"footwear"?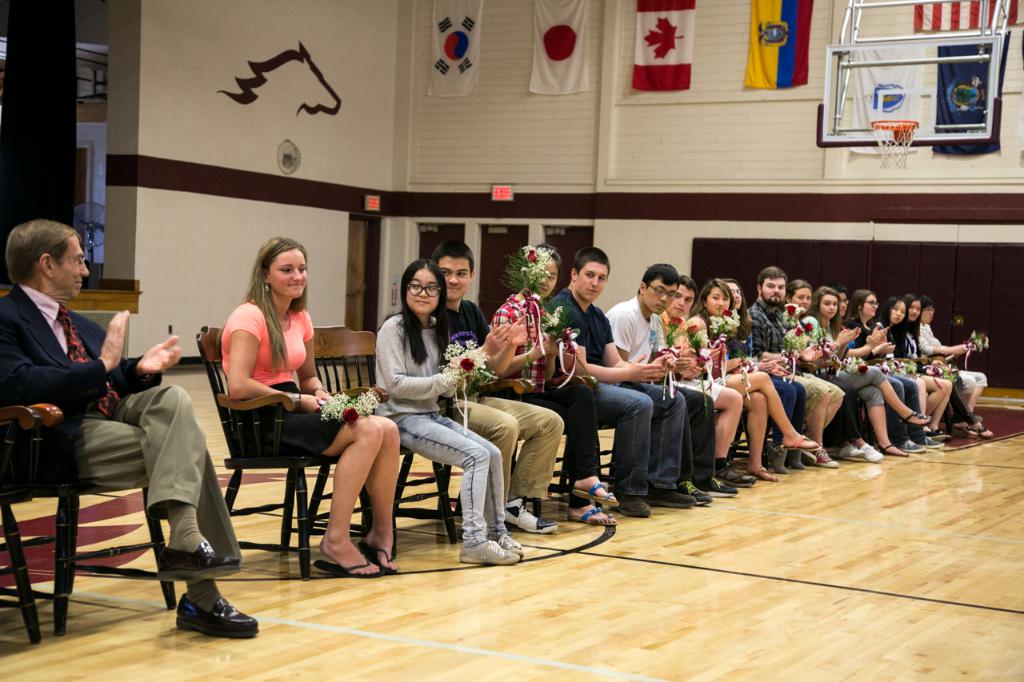
814,447,839,466
